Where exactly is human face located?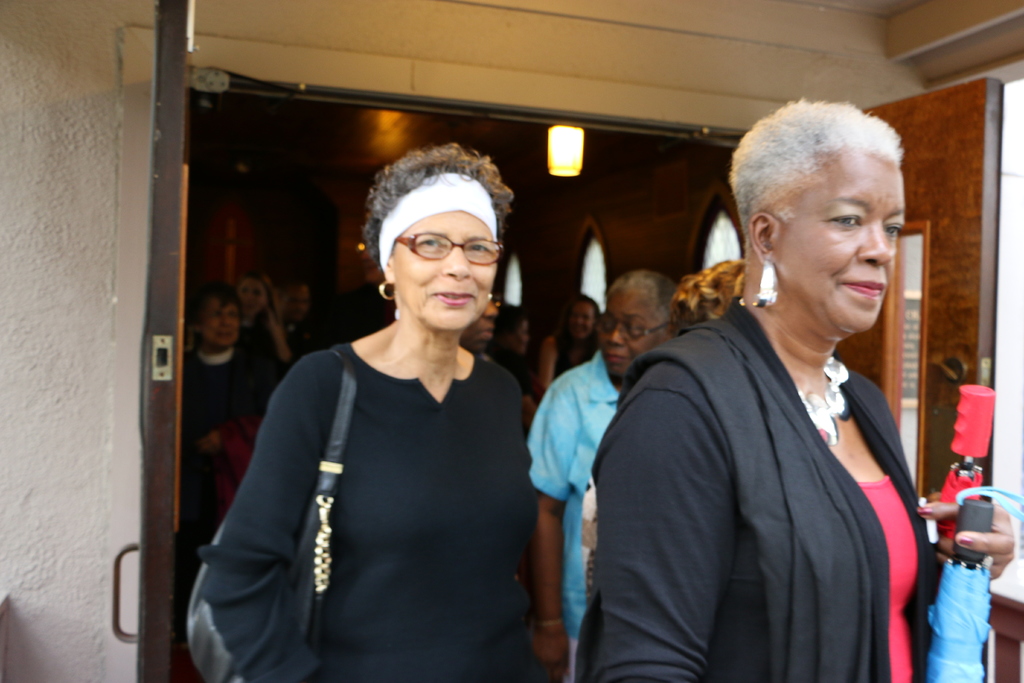
Its bounding box is 776 147 903 335.
